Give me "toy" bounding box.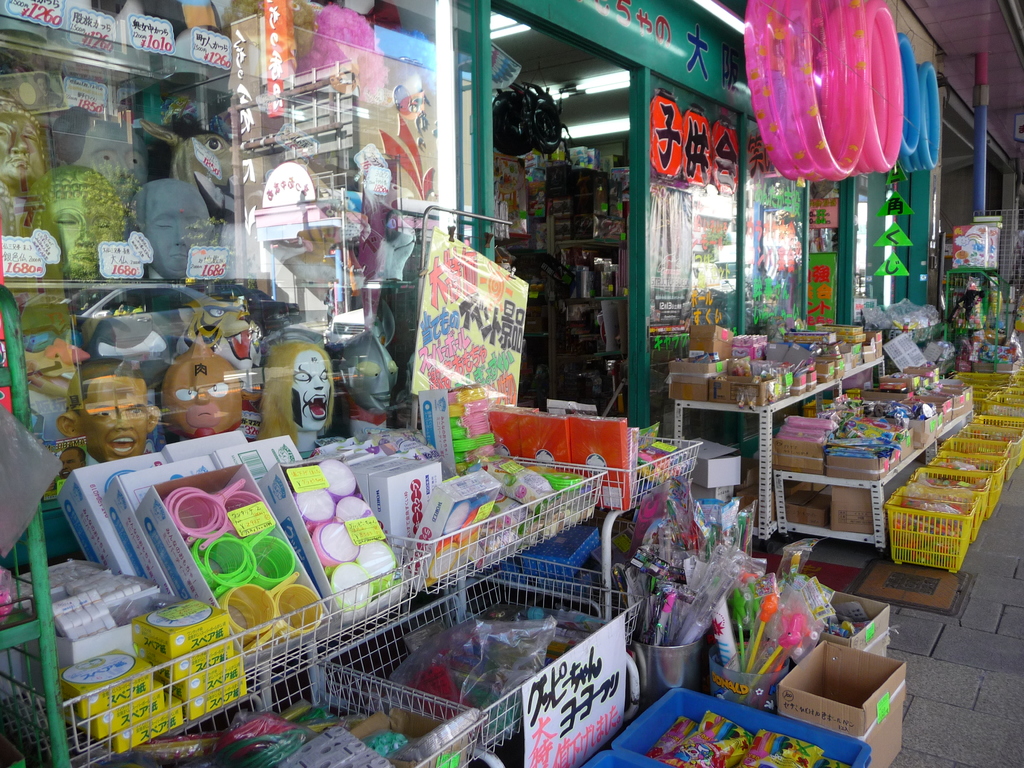
<box>164,131,242,212</box>.
